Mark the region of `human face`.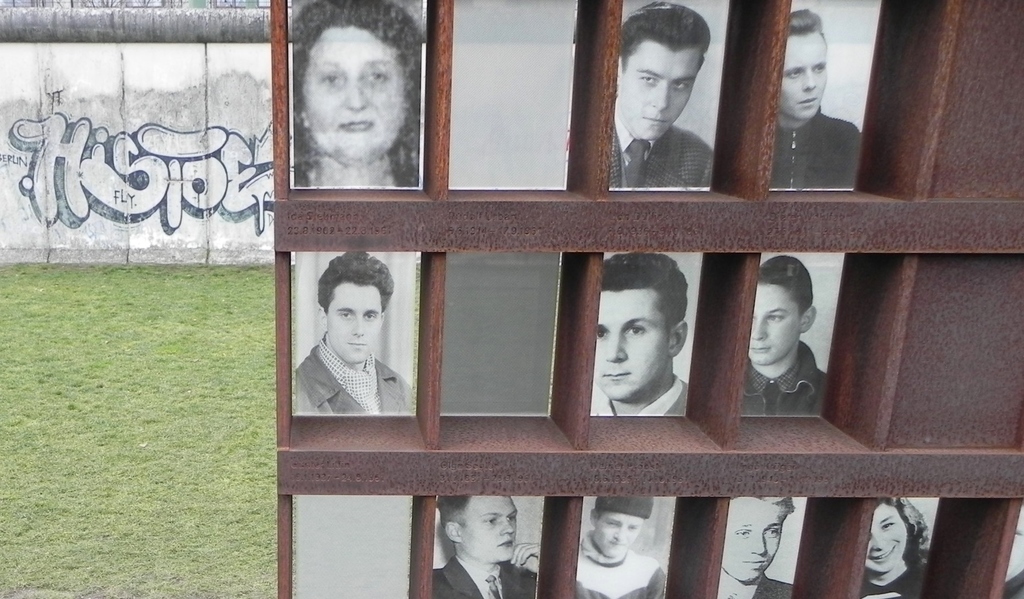
Region: (720,493,785,586).
